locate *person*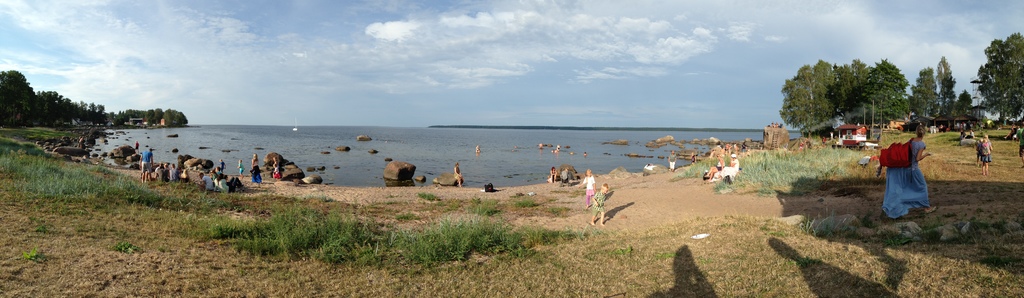
(581, 151, 589, 158)
